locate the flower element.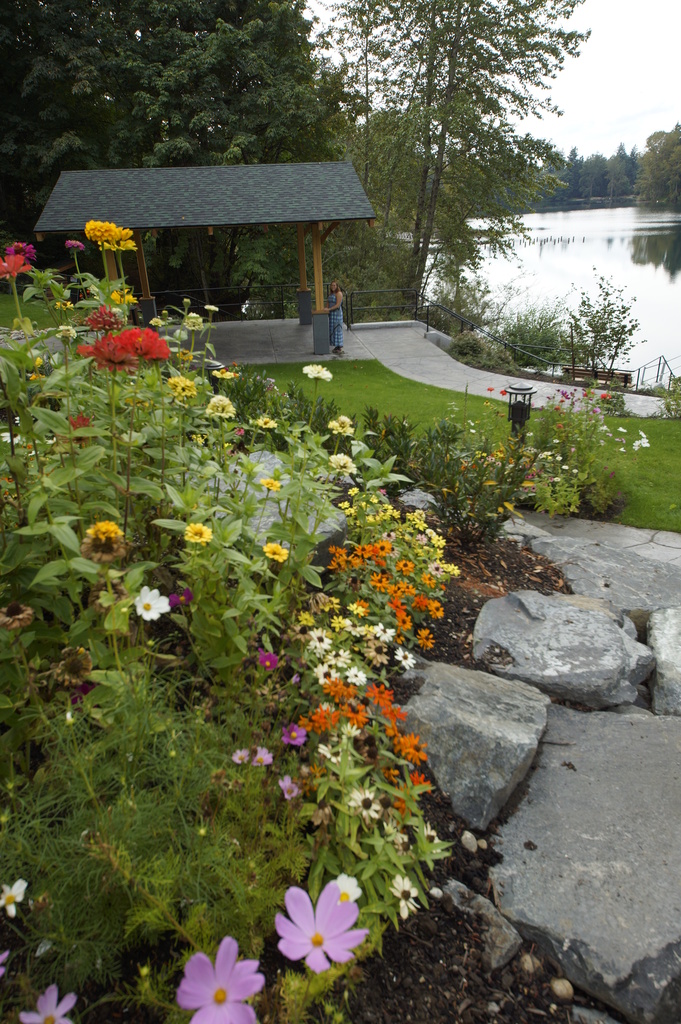
Element bbox: {"left": 279, "top": 892, "right": 381, "bottom": 980}.
